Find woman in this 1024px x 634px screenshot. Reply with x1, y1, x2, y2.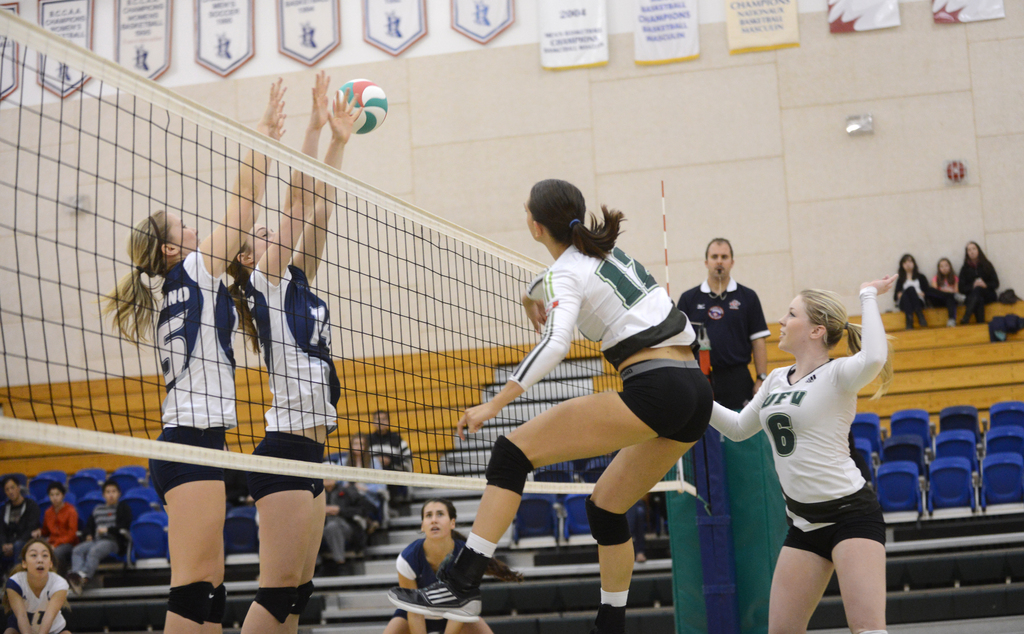
927, 250, 967, 328.
